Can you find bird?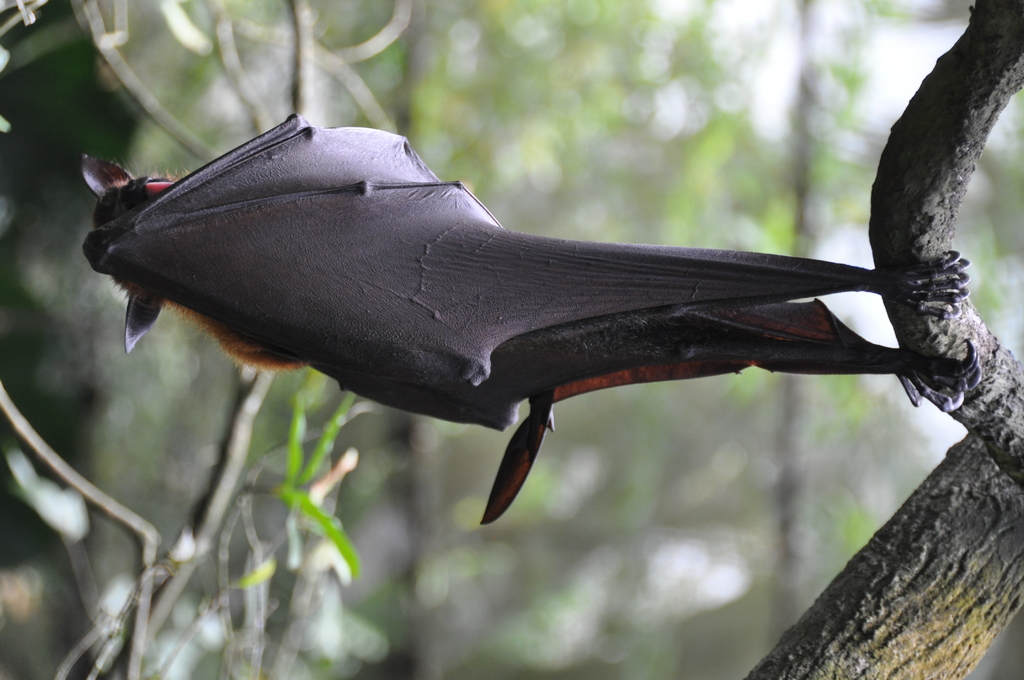
Yes, bounding box: bbox=[61, 88, 975, 547].
